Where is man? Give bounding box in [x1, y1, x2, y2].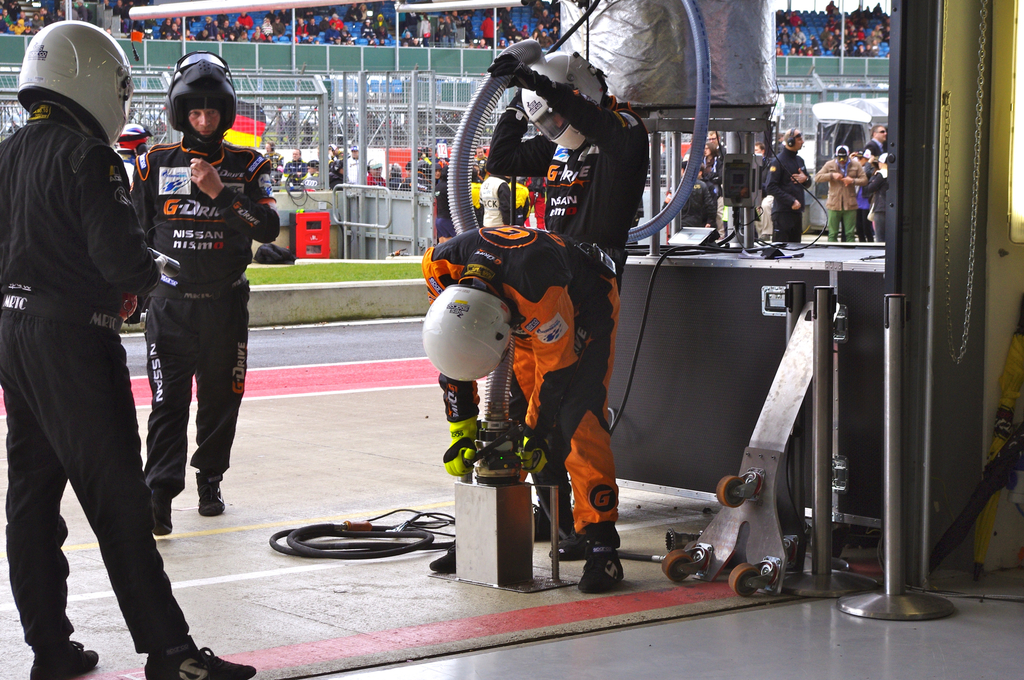
[694, 164, 718, 214].
